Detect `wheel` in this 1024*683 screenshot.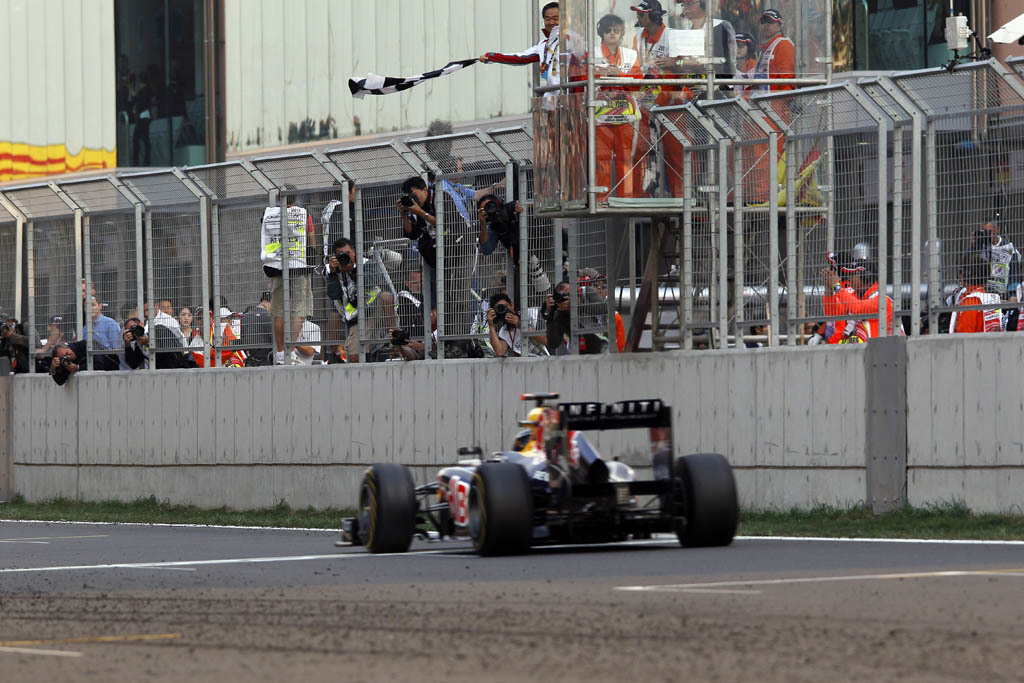
Detection: bbox=(355, 455, 422, 554).
